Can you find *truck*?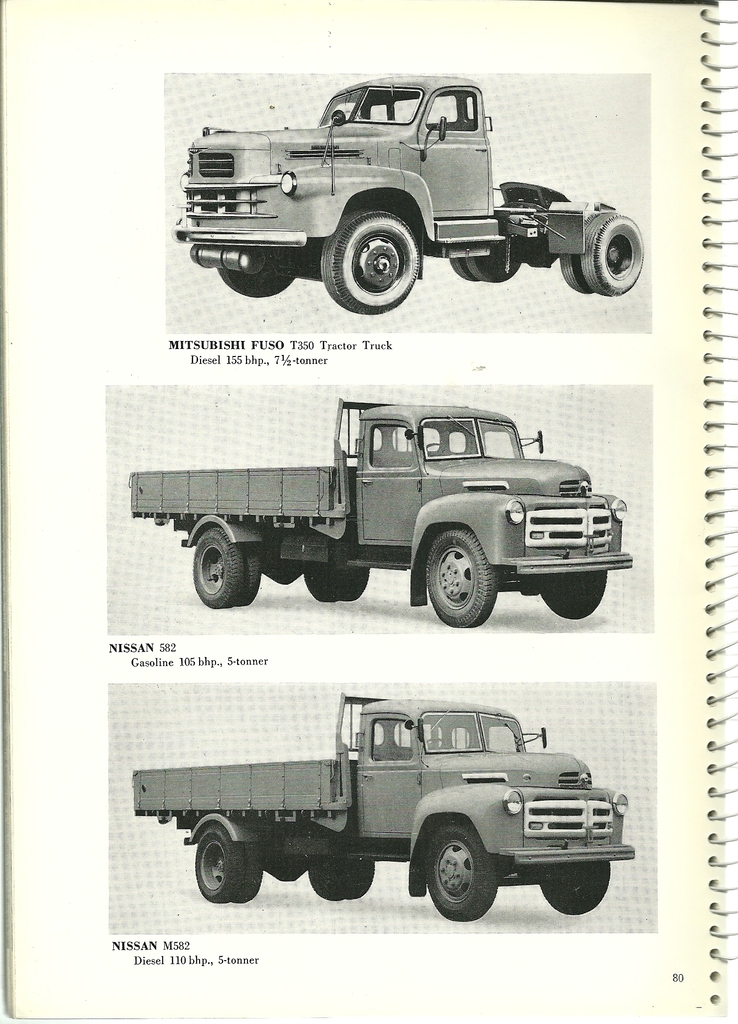
Yes, bounding box: 127 397 632 630.
